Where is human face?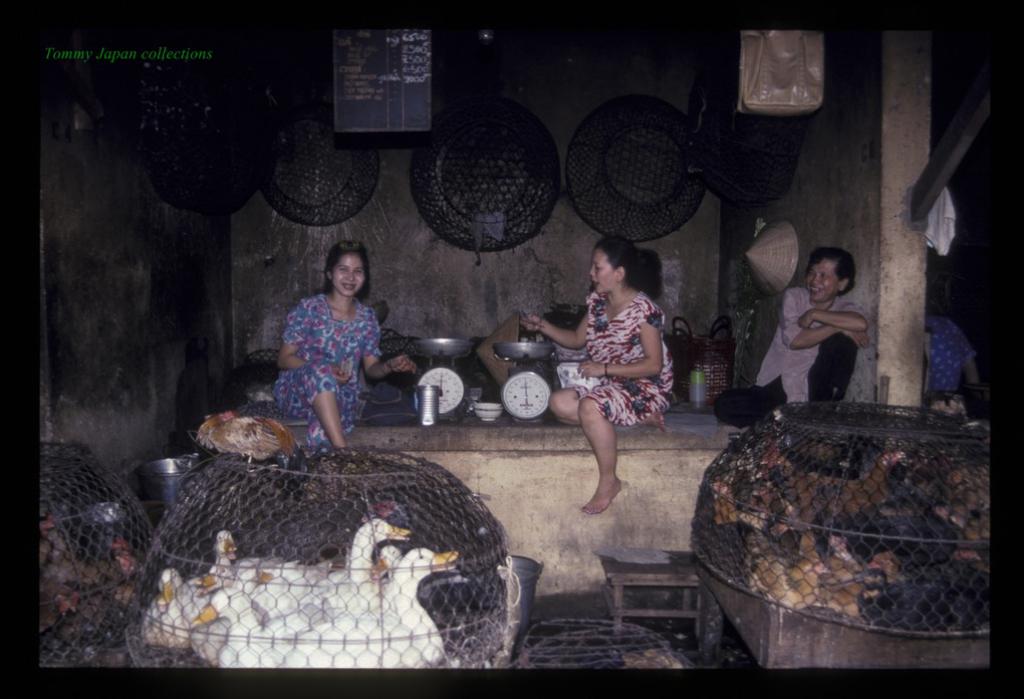
bbox(591, 251, 616, 295).
